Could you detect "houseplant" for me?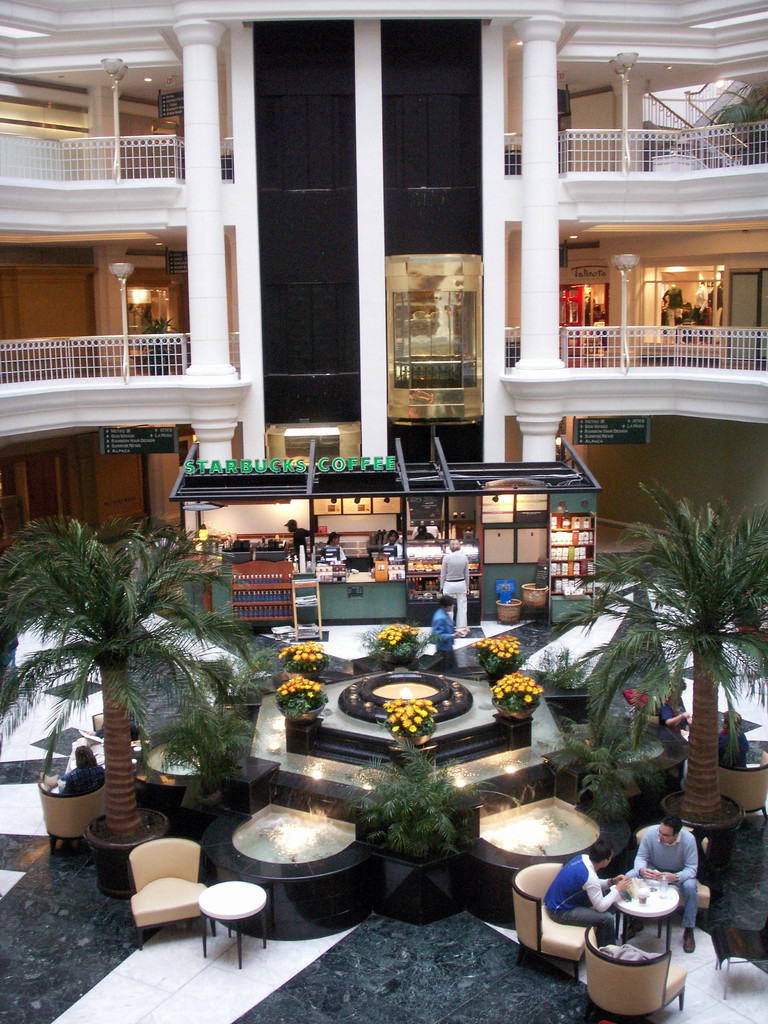
Detection result: [x1=264, y1=667, x2=340, y2=723].
